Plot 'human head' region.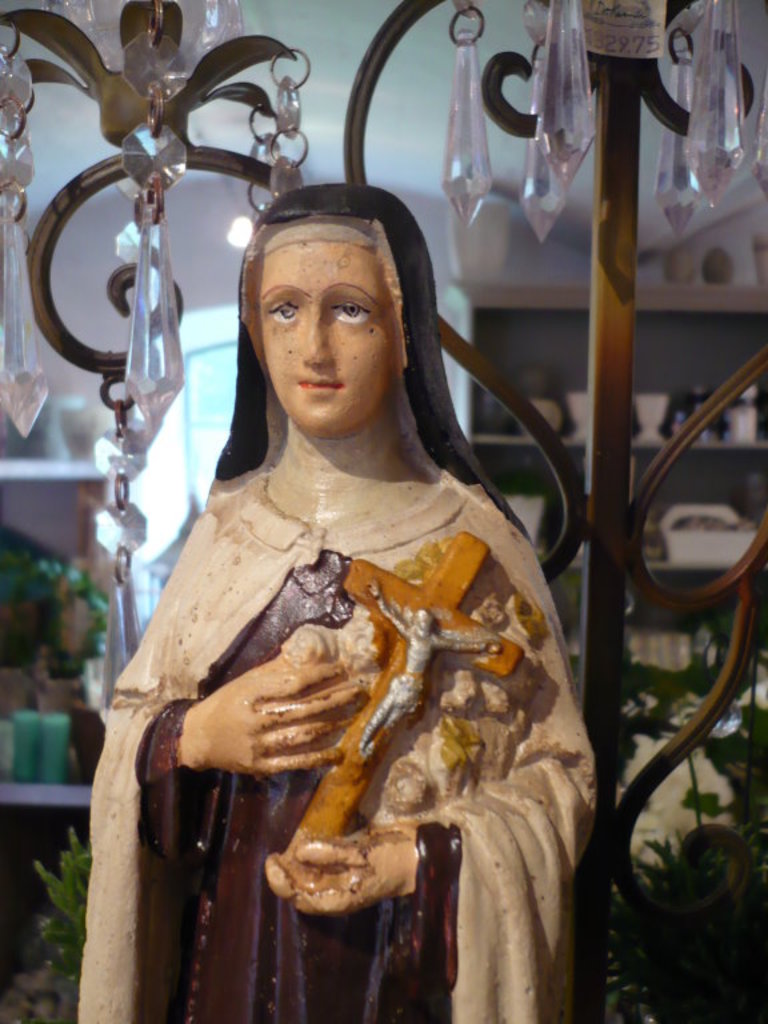
Plotted at region(409, 605, 433, 636).
